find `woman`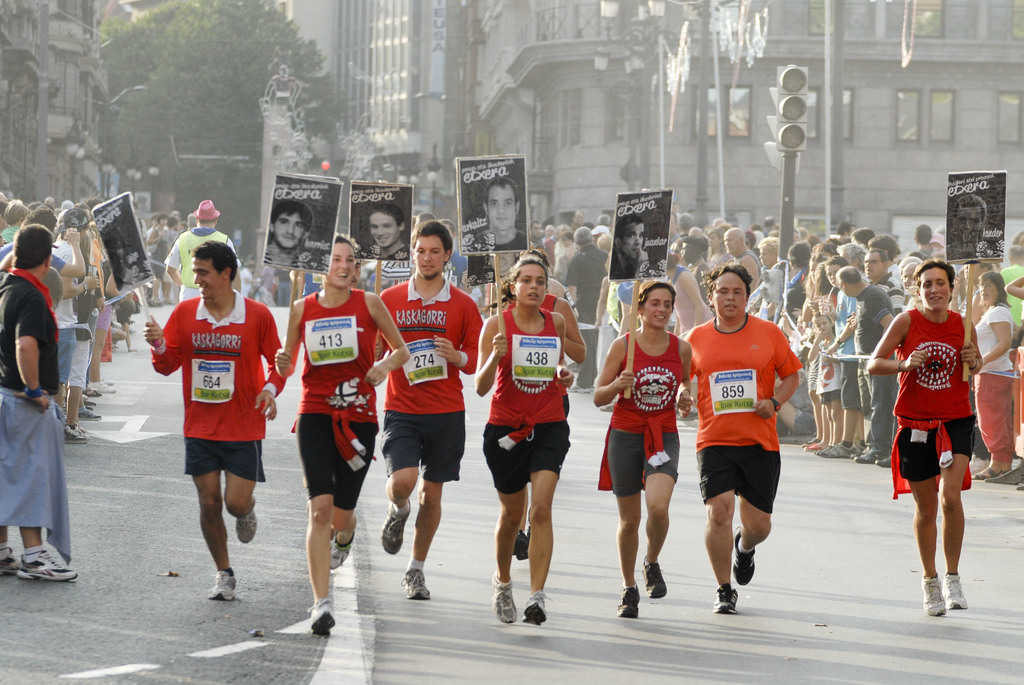
(804, 246, 836, 449)
